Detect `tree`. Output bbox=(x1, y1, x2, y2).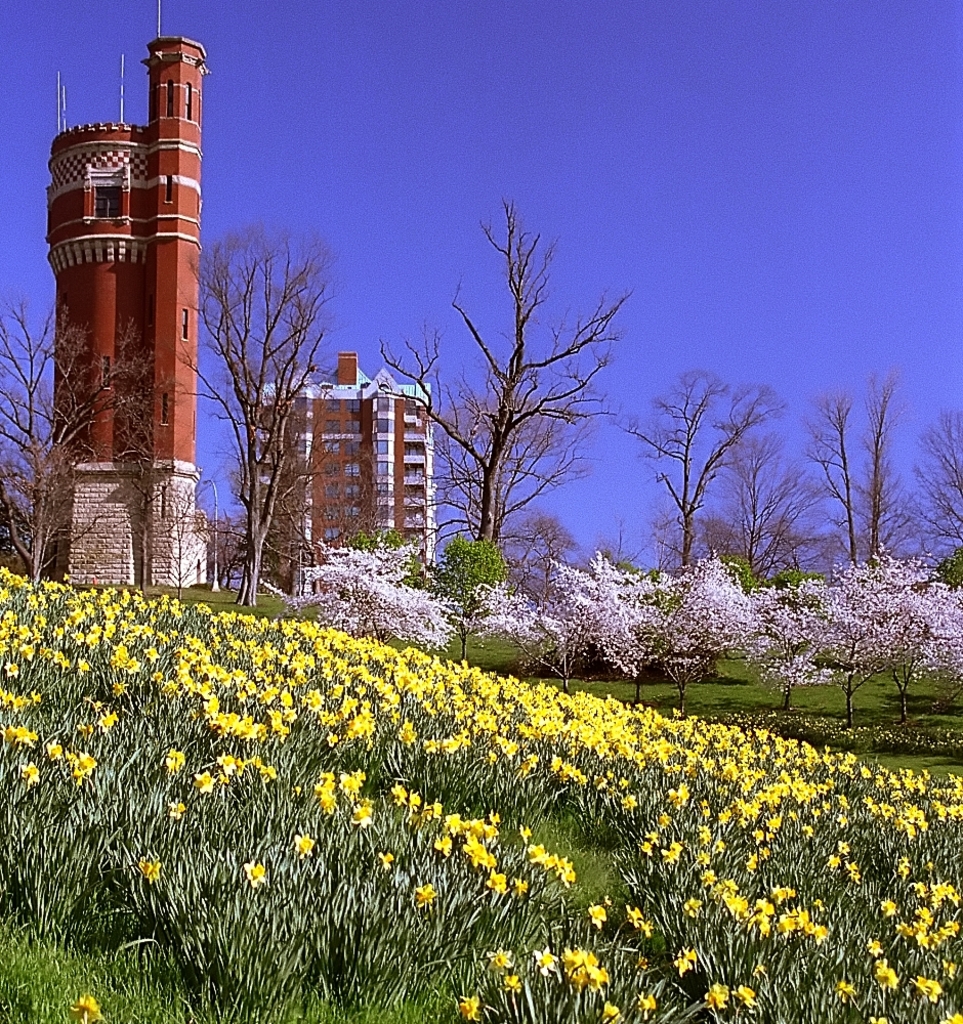
bbox=(0, 275, 158, 587).
